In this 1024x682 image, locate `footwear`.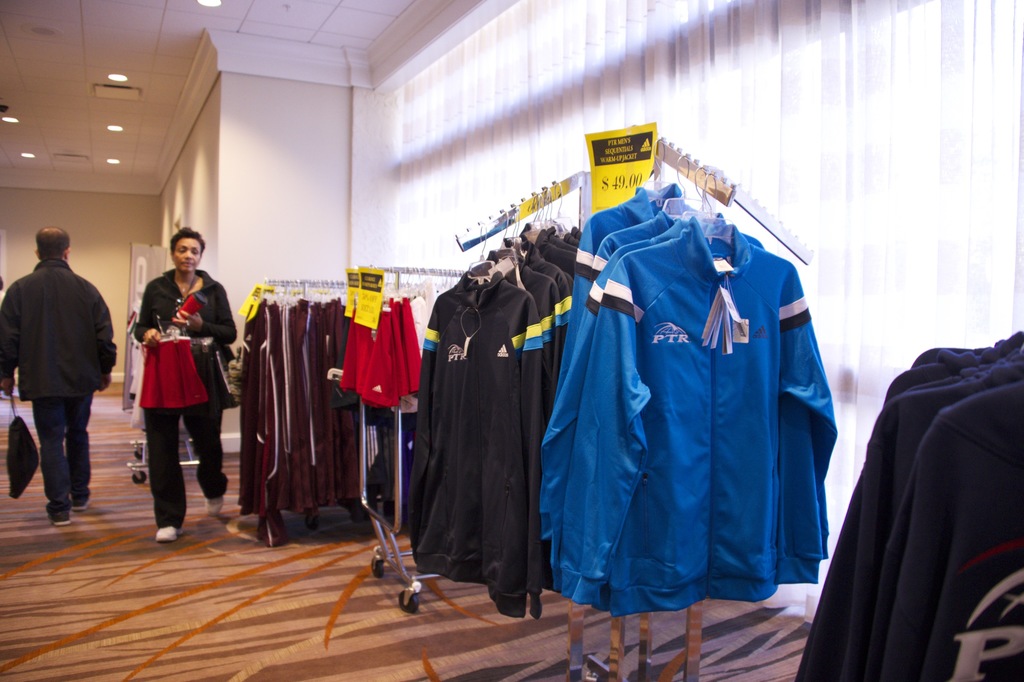
Bounding box: pyautogui.locateOnScreen(154, 527, 187, 546).
